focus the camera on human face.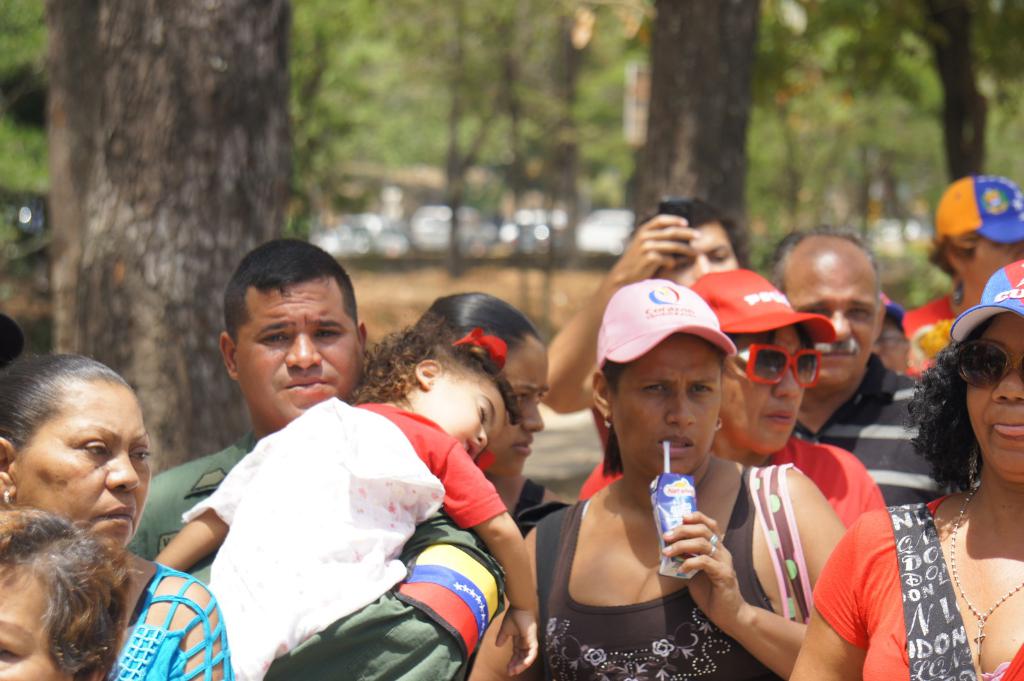
Focus region: crop(967, 235, 1023, 284).
